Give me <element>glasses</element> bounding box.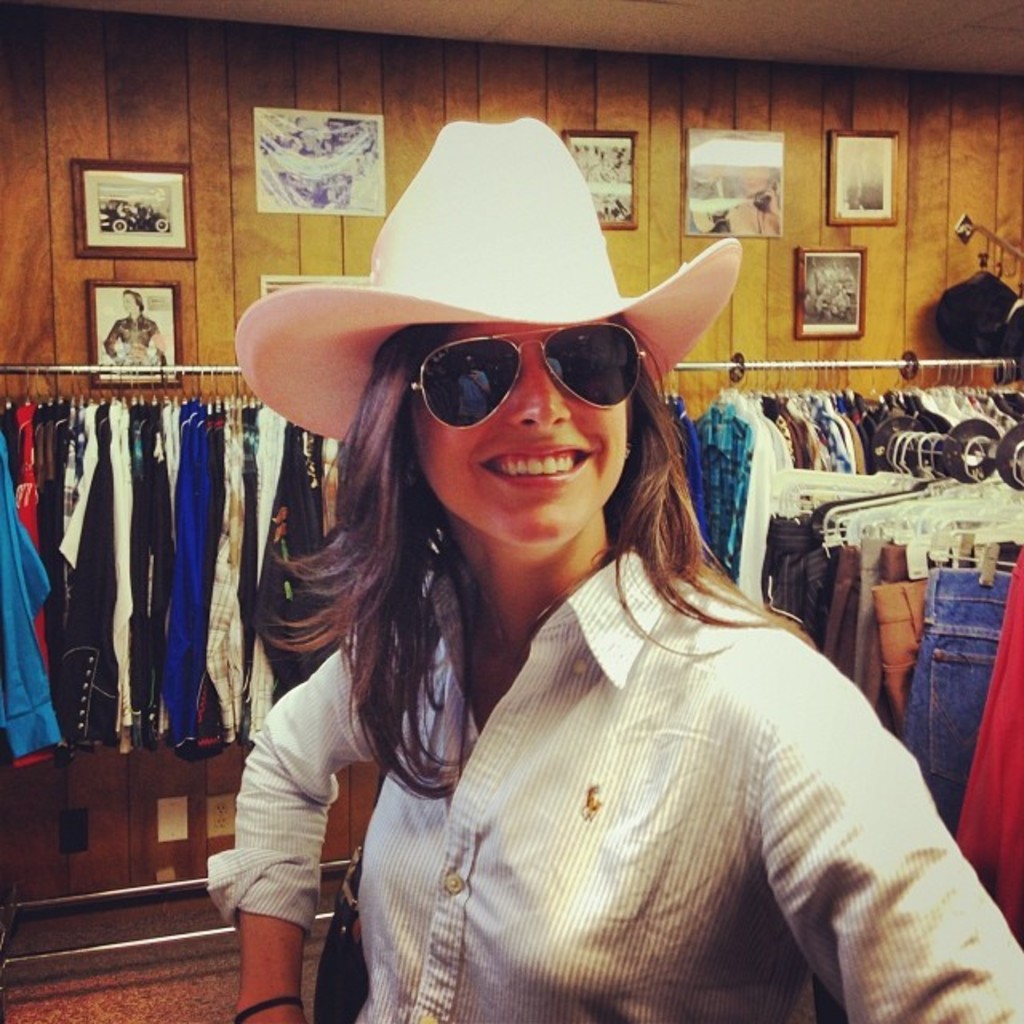
<region>405, 342, 642, 426</region>.
